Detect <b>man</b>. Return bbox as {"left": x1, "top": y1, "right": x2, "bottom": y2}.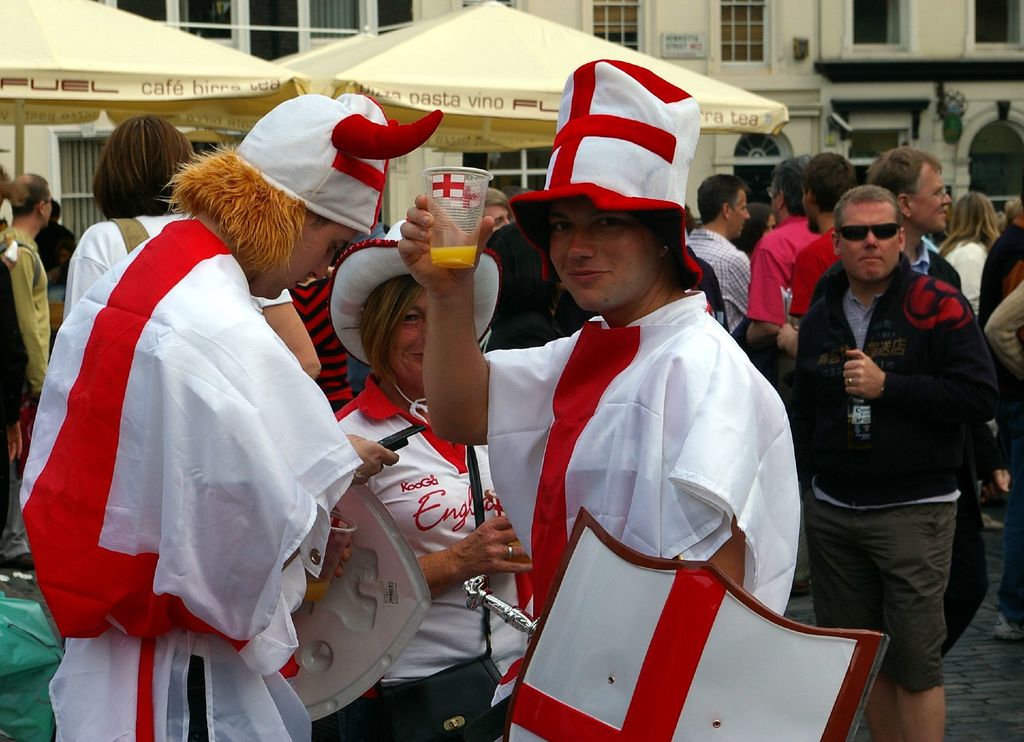
{"left": 398, "top": 181, "right": 799, "bottom": 733}.
